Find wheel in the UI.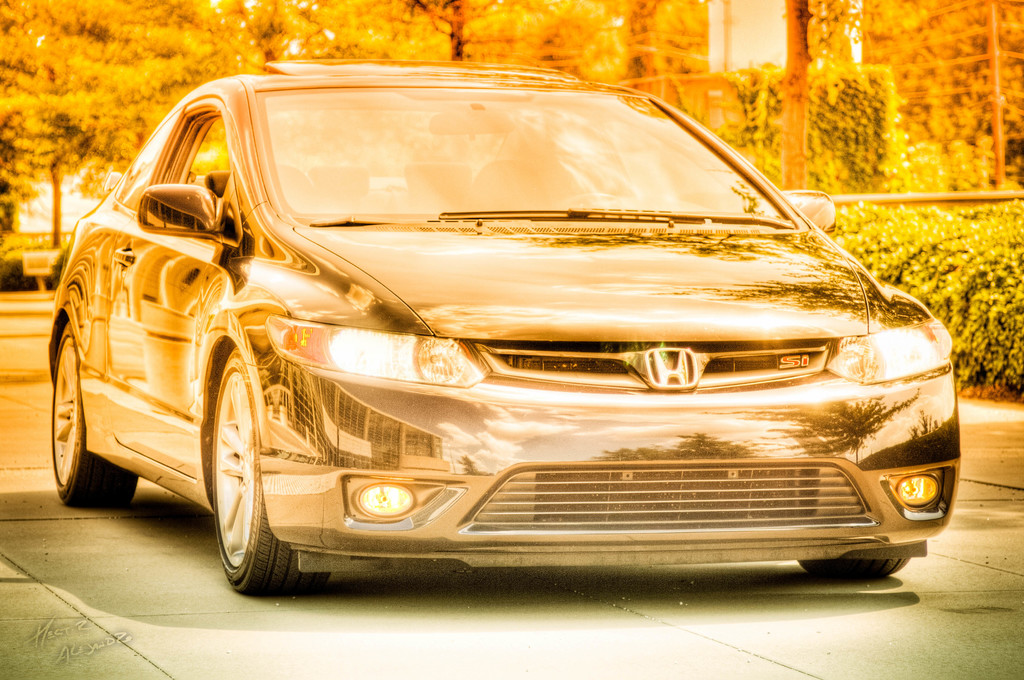
UI element at bbox=[795, 559, 910, 580].
